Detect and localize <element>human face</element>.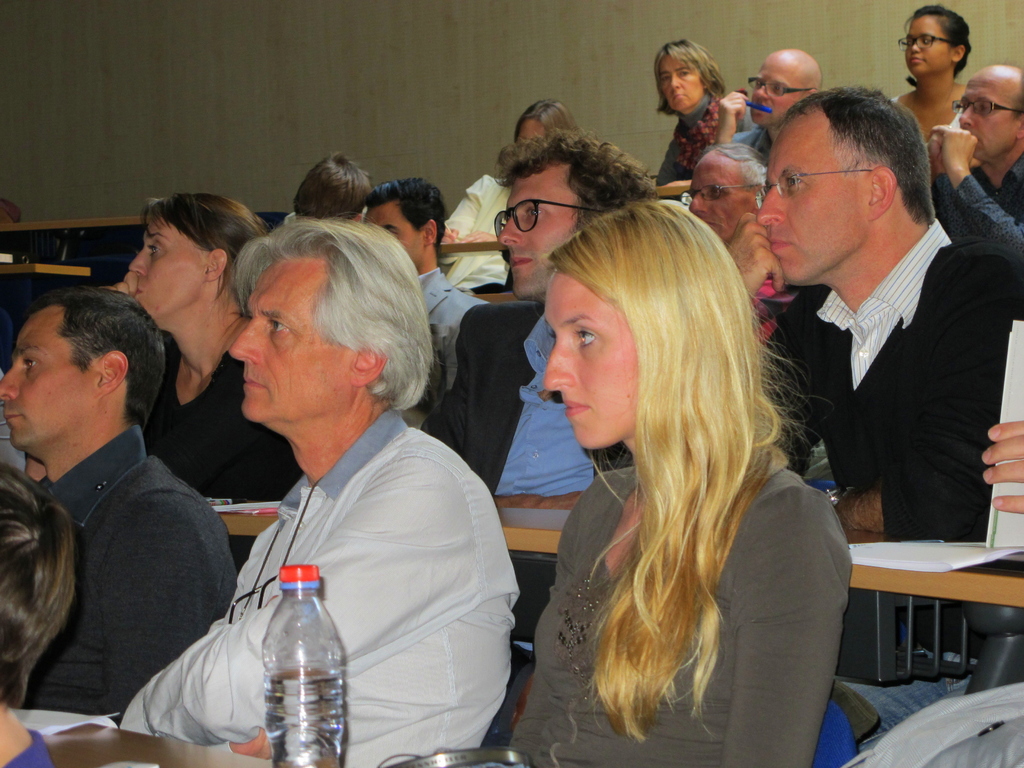
Localized at [x1=748, y1=53, x2=801, y2=129].
